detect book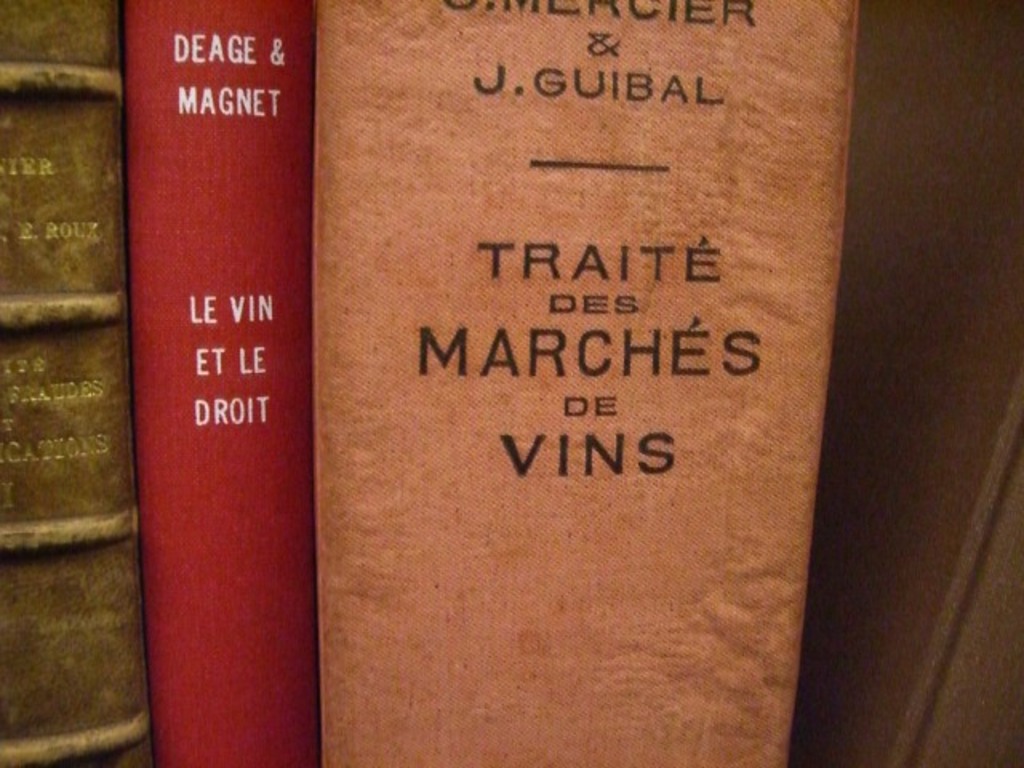
rect(0, 0, 154, 766)
